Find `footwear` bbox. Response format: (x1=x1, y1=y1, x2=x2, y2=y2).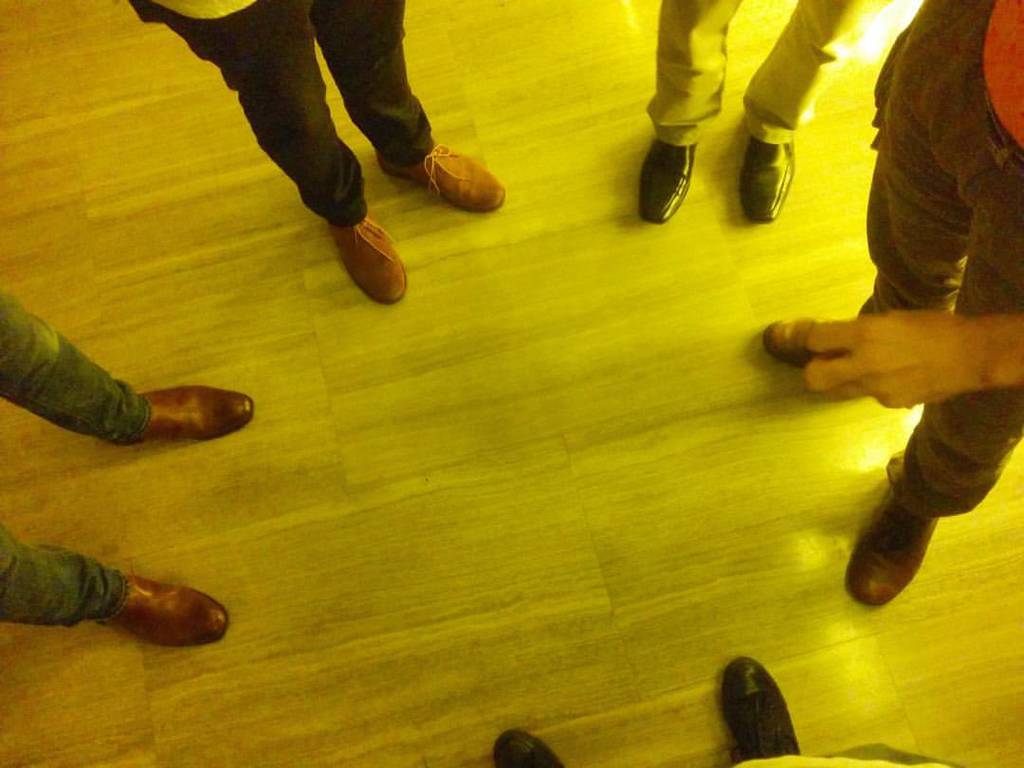
(x1=106, y1=566, x2=232, y2=649).
